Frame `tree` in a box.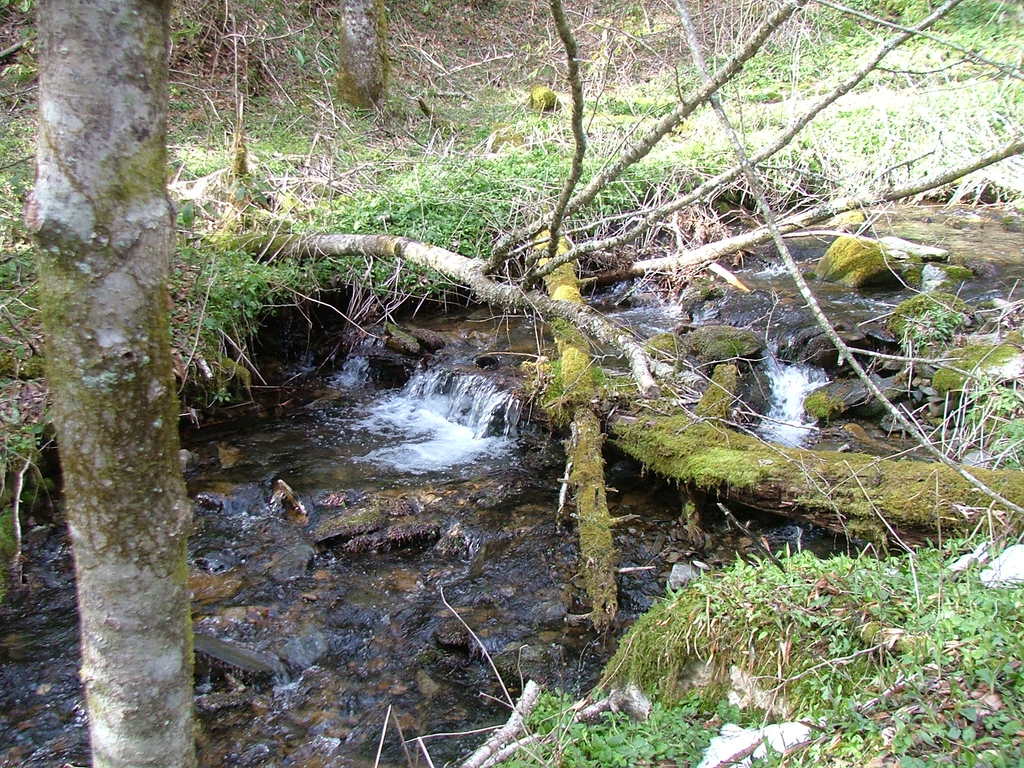
(17, 0, 202, 767).
